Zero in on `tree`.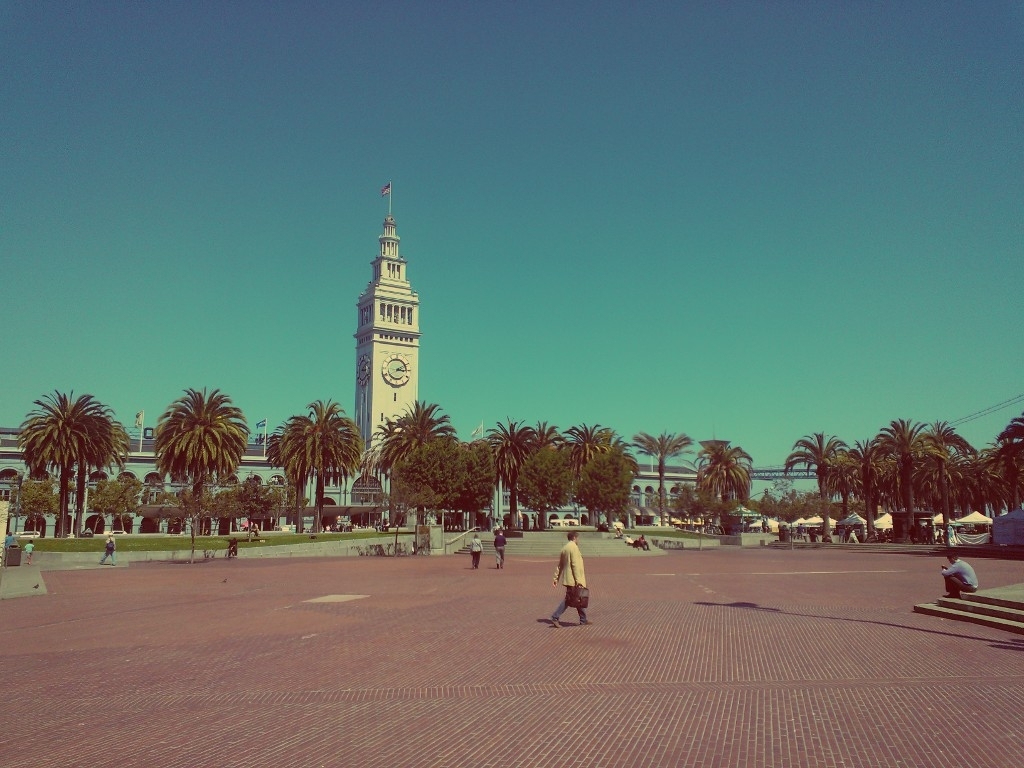
Zeroed in: crop(489, 423, 534, 525).
